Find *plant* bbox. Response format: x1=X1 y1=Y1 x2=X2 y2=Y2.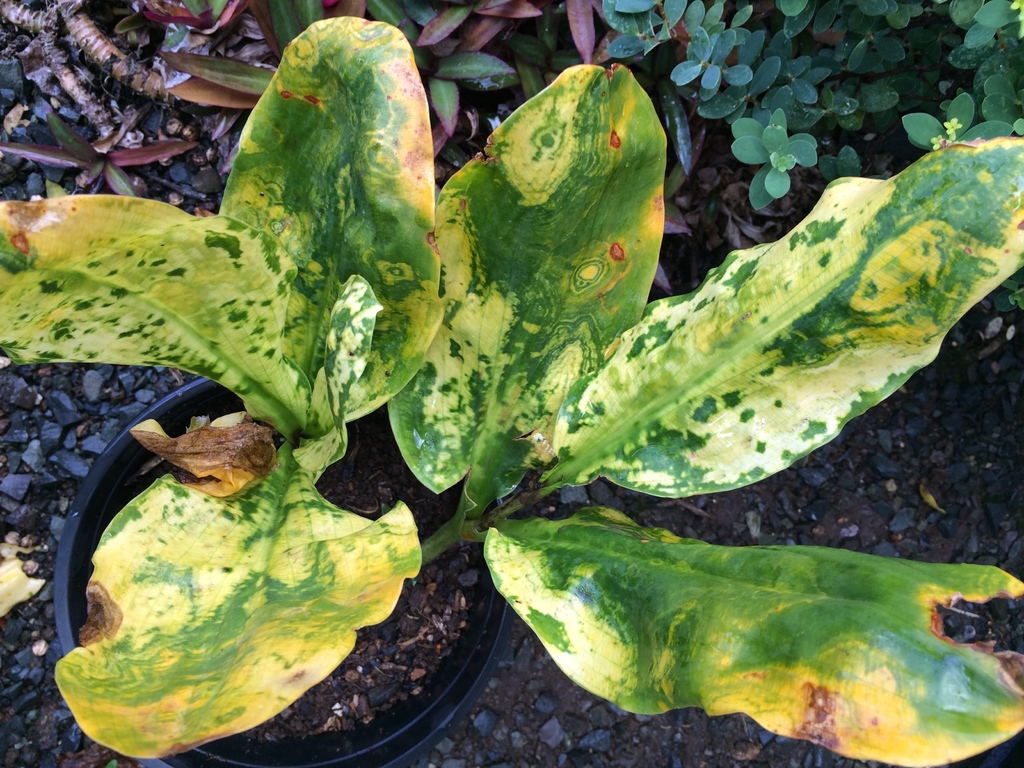
x1=0 y1=111 x2=200 y2=198.
